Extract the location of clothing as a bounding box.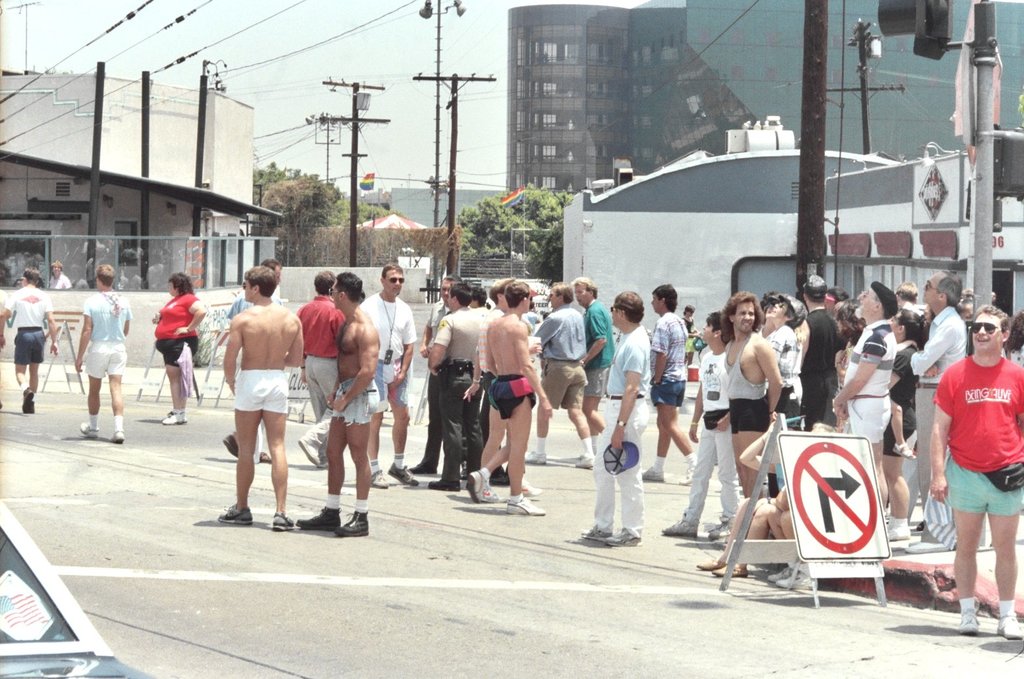
434 300 488 486.
